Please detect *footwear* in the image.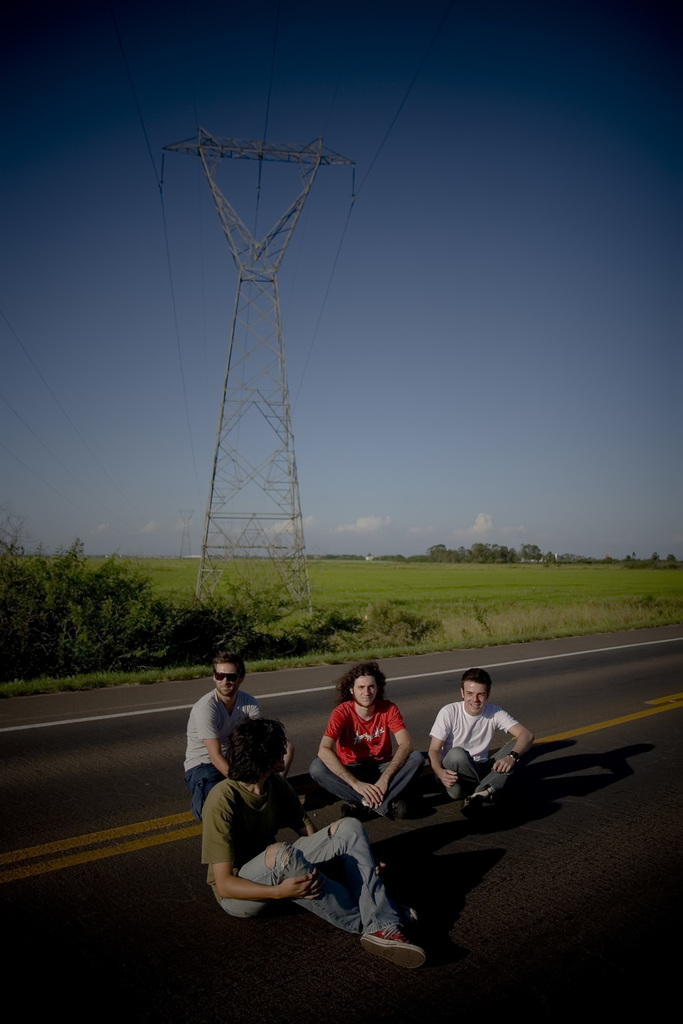
{"x1": 359, "y1": 924, "x2": 426, "y2": 973}.
